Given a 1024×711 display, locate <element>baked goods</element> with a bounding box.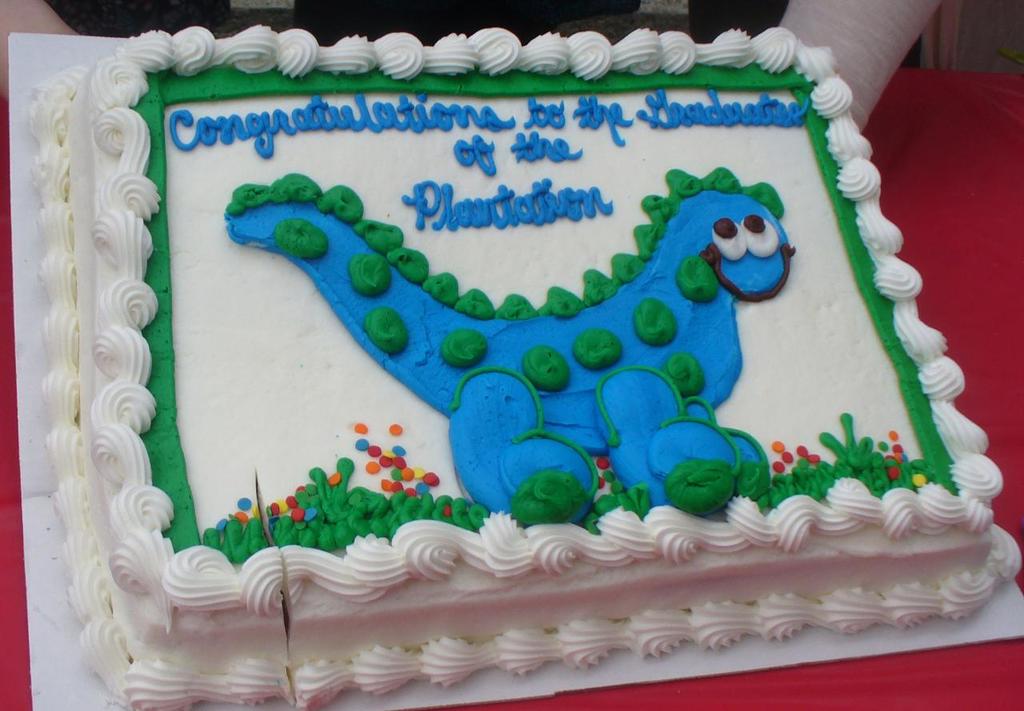
Located: crop(80, 38, 997, 666).
